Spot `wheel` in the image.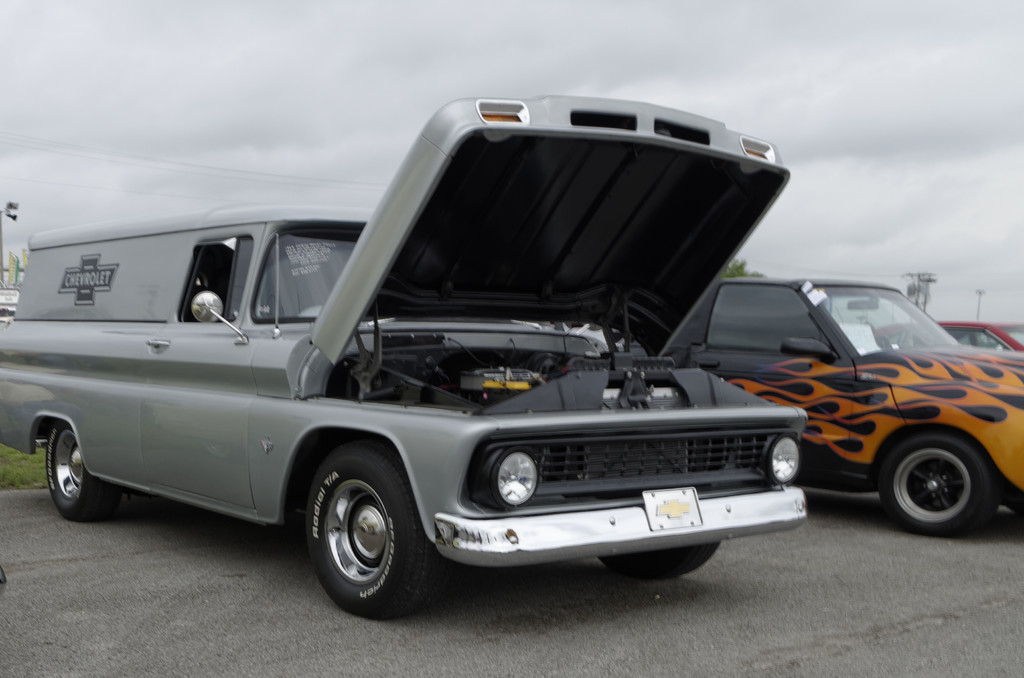
`wheel` found at Rect(883, 438, 991, 528).
